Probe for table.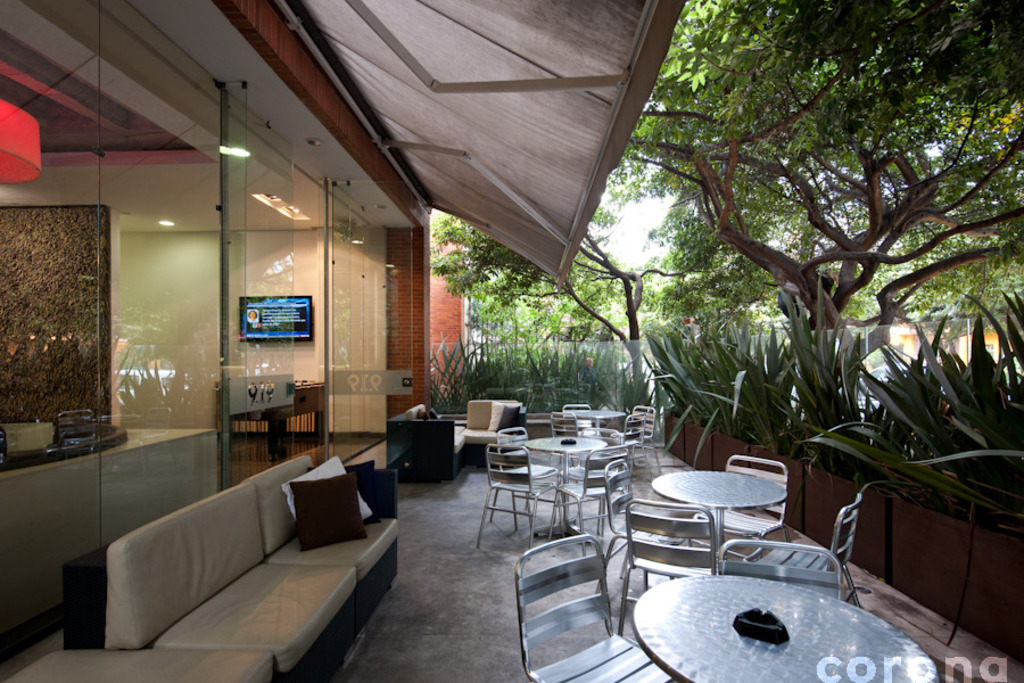
Probe result: Rect(628, 573, 934, 682).
